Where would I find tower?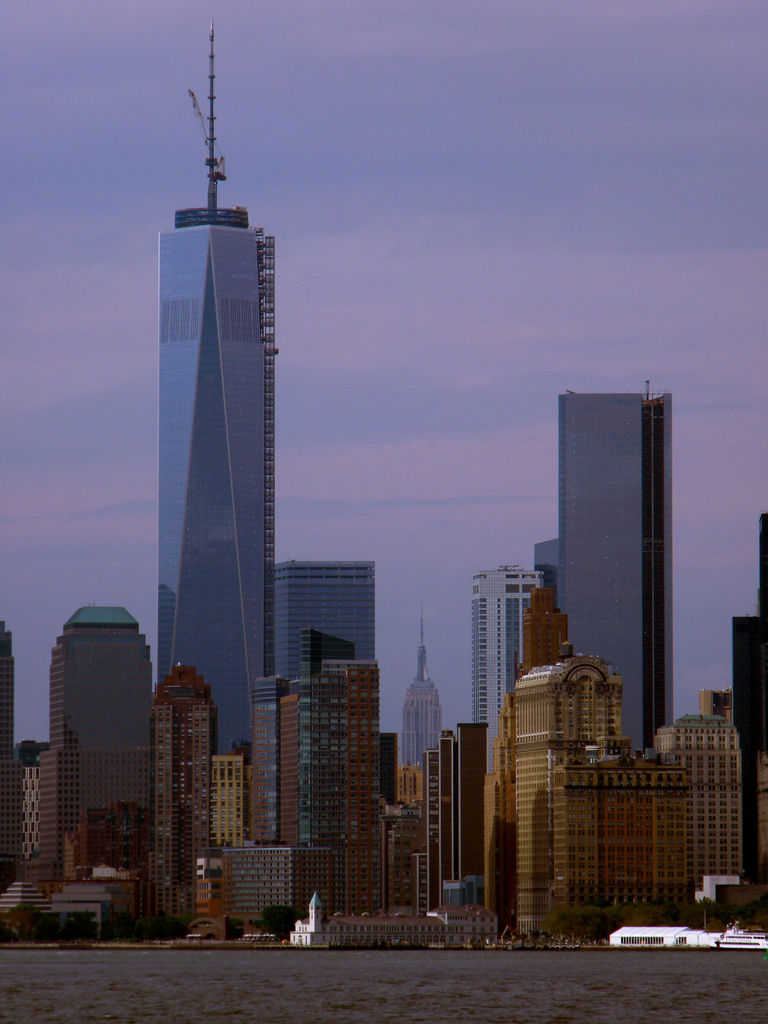
At [268, 561, 374, 676].
